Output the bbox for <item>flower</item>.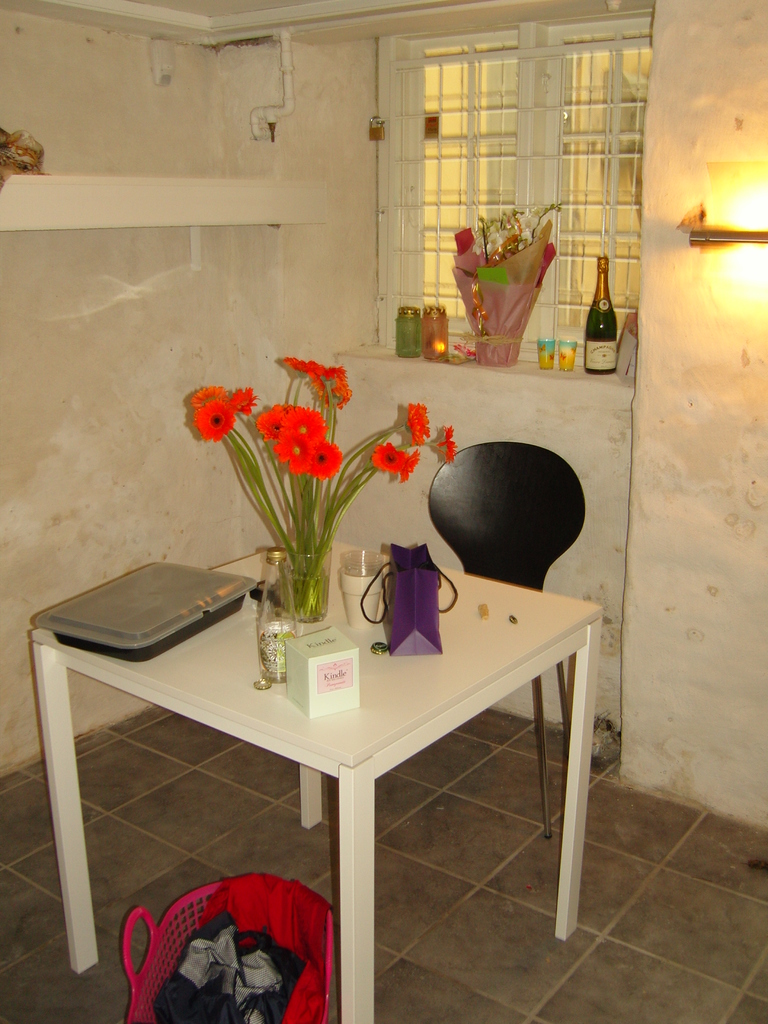
crop(312, 364, 345, 378).
